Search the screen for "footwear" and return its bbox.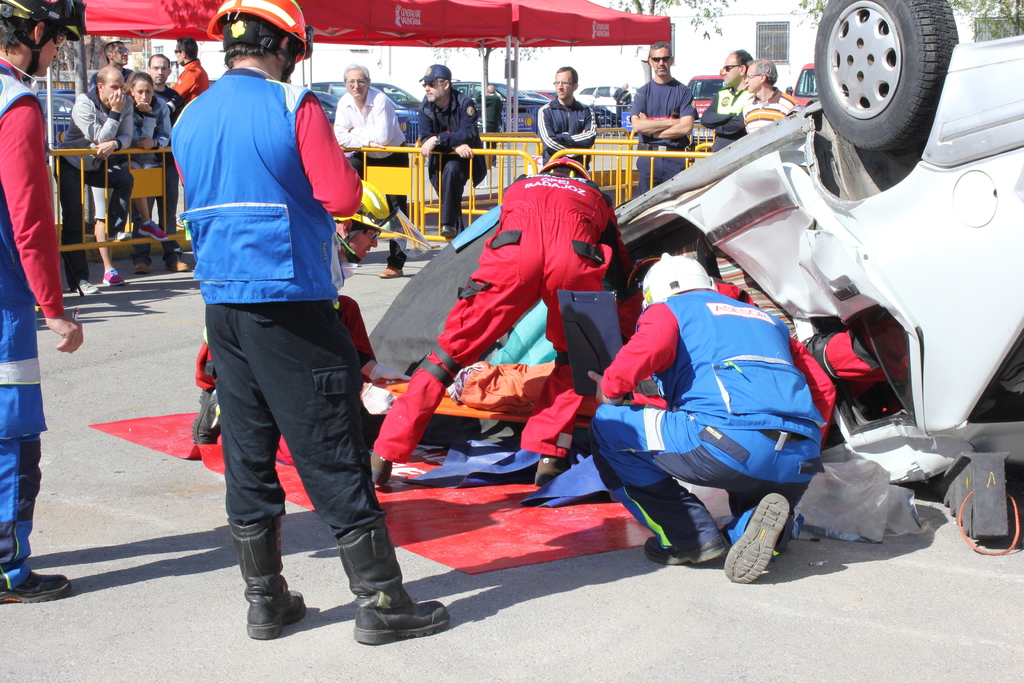
Found: detection(644, 532, 732, 566).
